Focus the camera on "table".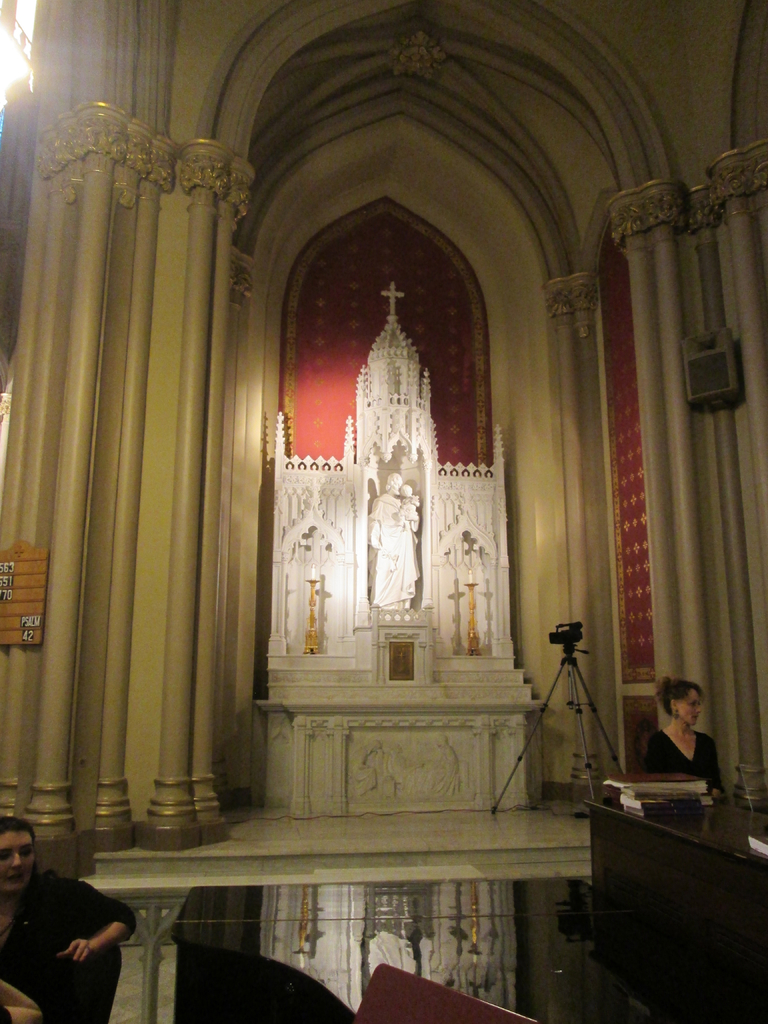
Focus region: Rect(584, 792, 767, 1020).
